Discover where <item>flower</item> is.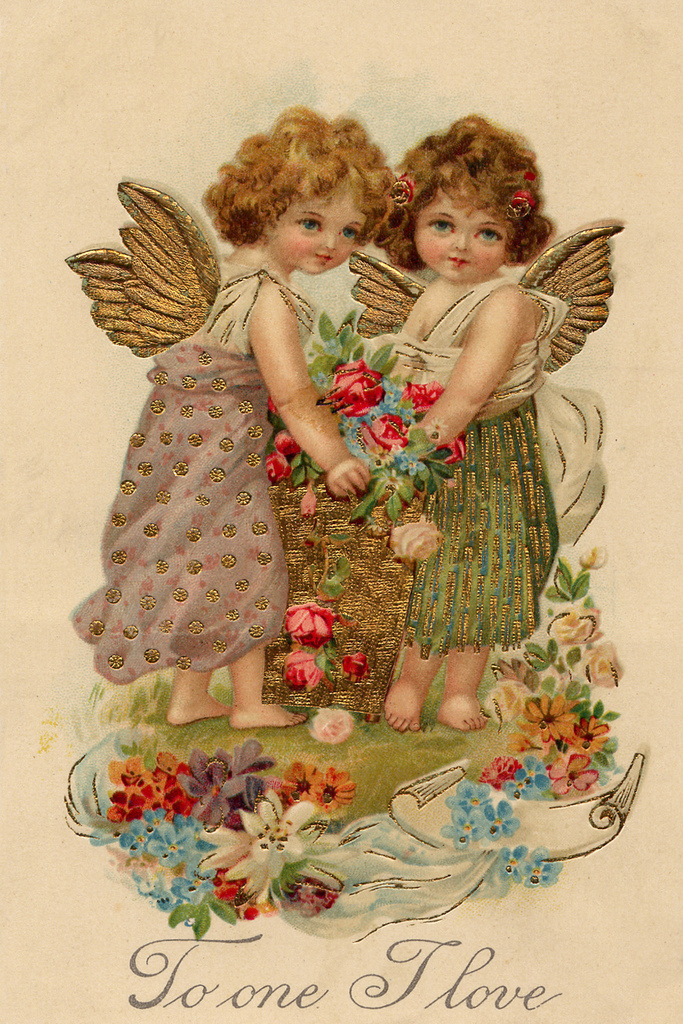
Discovered at <bbox>361, 412, 407, 452</bbox>.
